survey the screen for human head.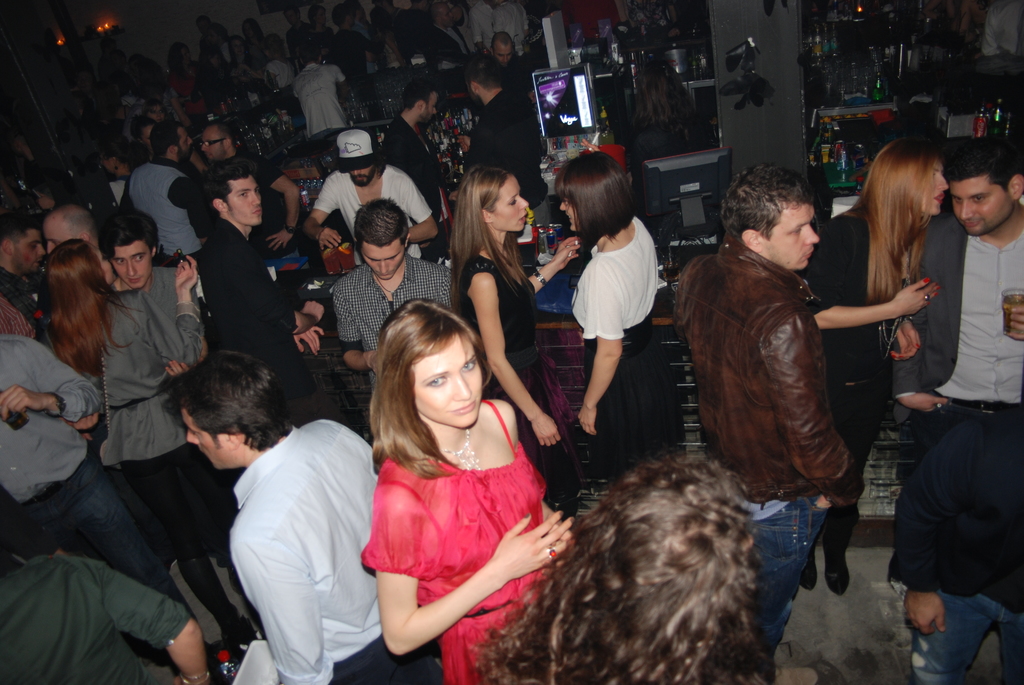
Survey found: Rect(150, 121, 195, 164).
